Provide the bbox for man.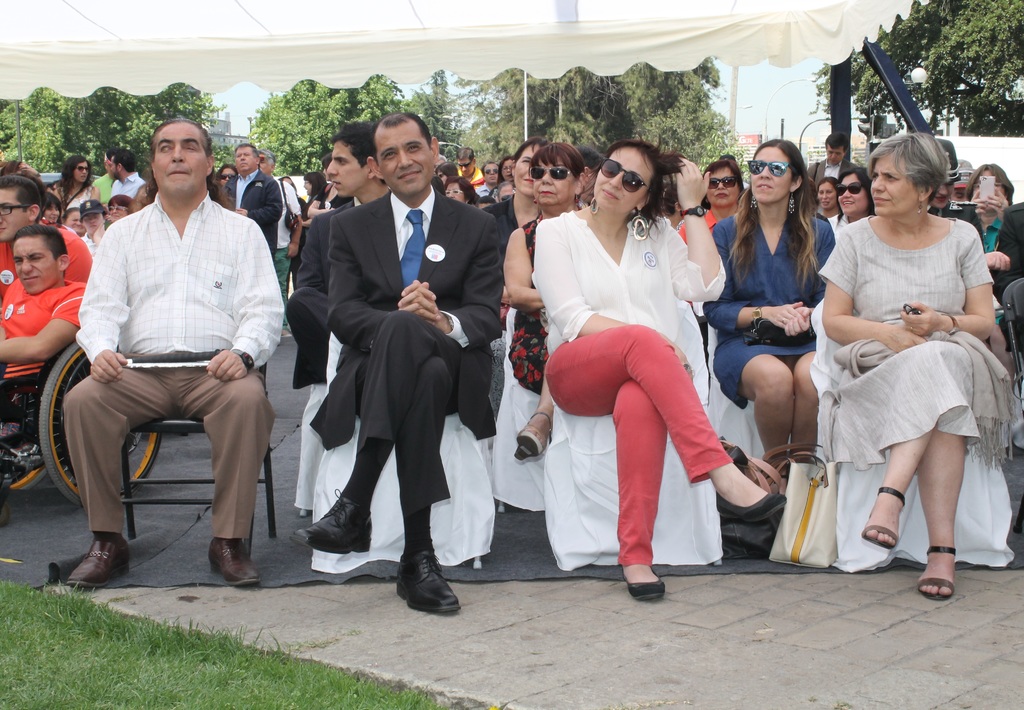
bbox=[0, 175, 94, 302].
